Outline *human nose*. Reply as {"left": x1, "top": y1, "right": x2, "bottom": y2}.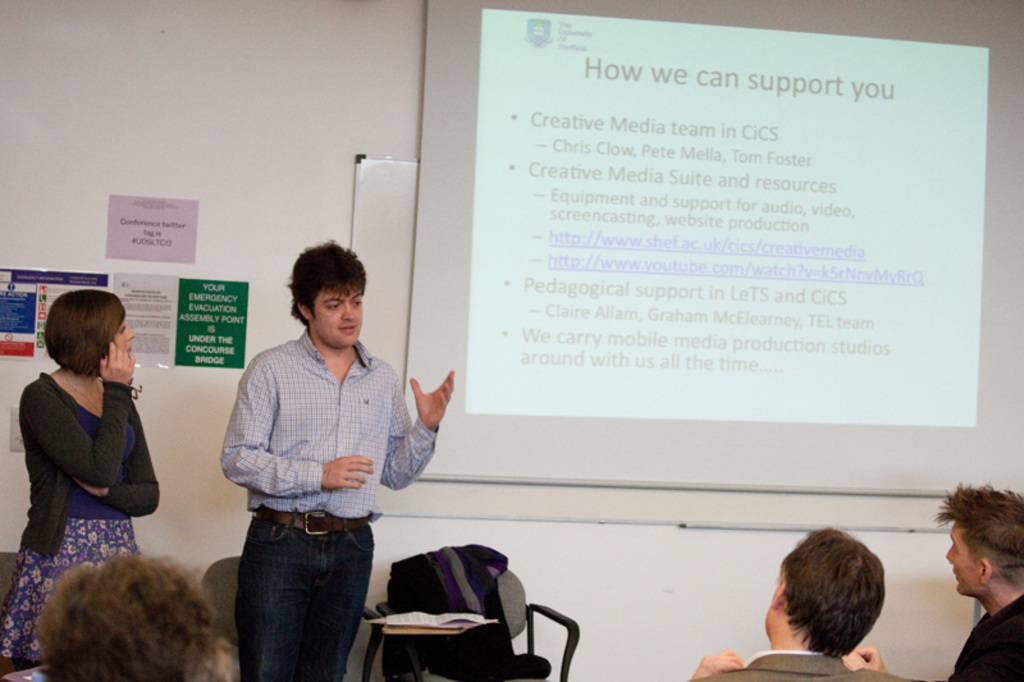
{"left": 945, "top": 545, "right": 955, "bottom": 562}.
